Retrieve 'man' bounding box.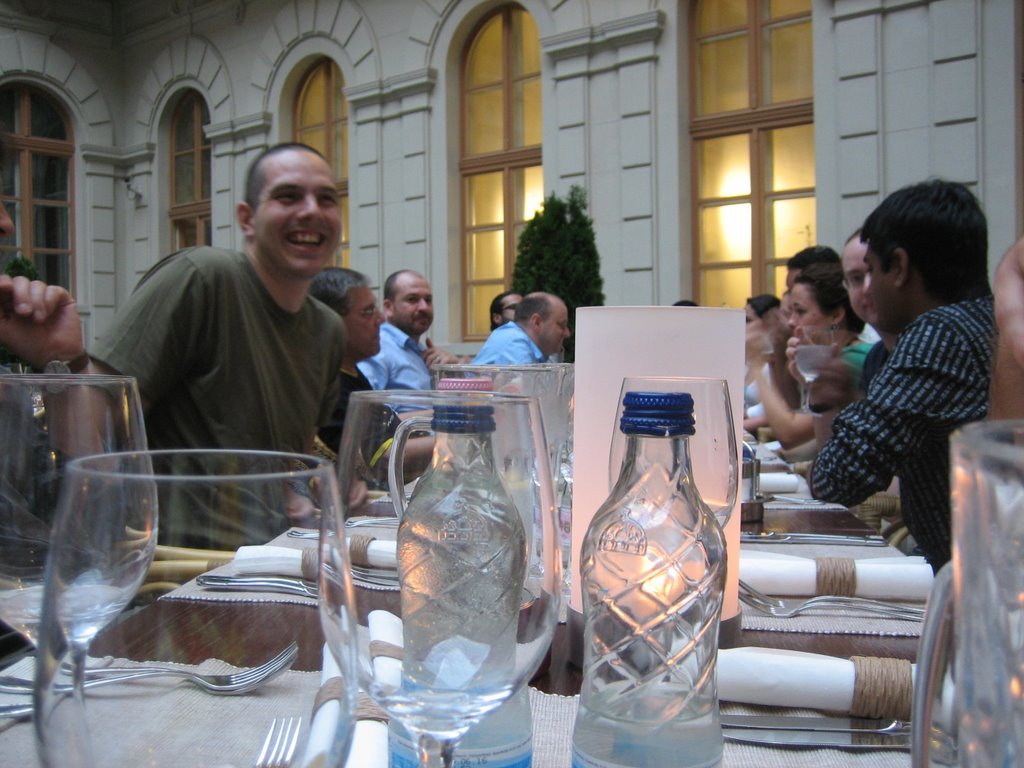
Bounding box: bbox=(69, 140, 444, 593).
